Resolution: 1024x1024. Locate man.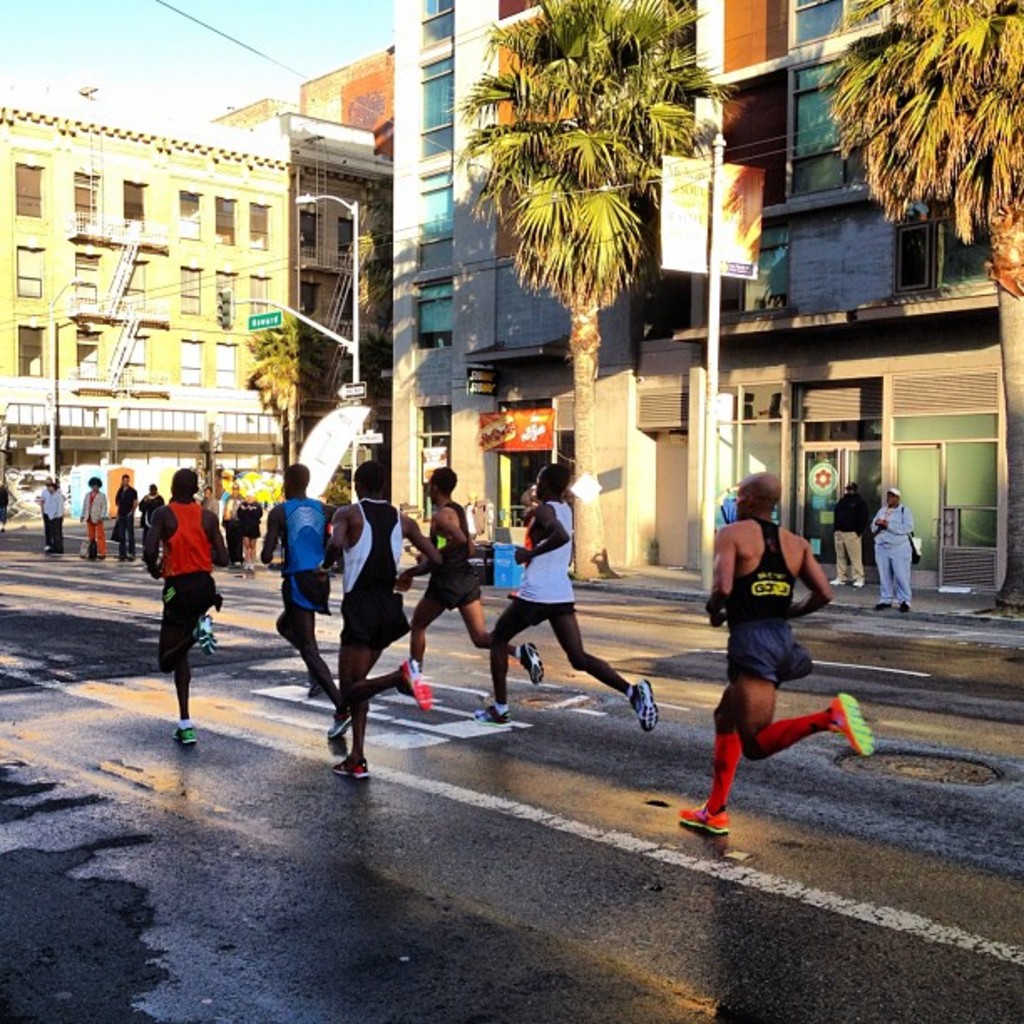
254 465 341 716.
